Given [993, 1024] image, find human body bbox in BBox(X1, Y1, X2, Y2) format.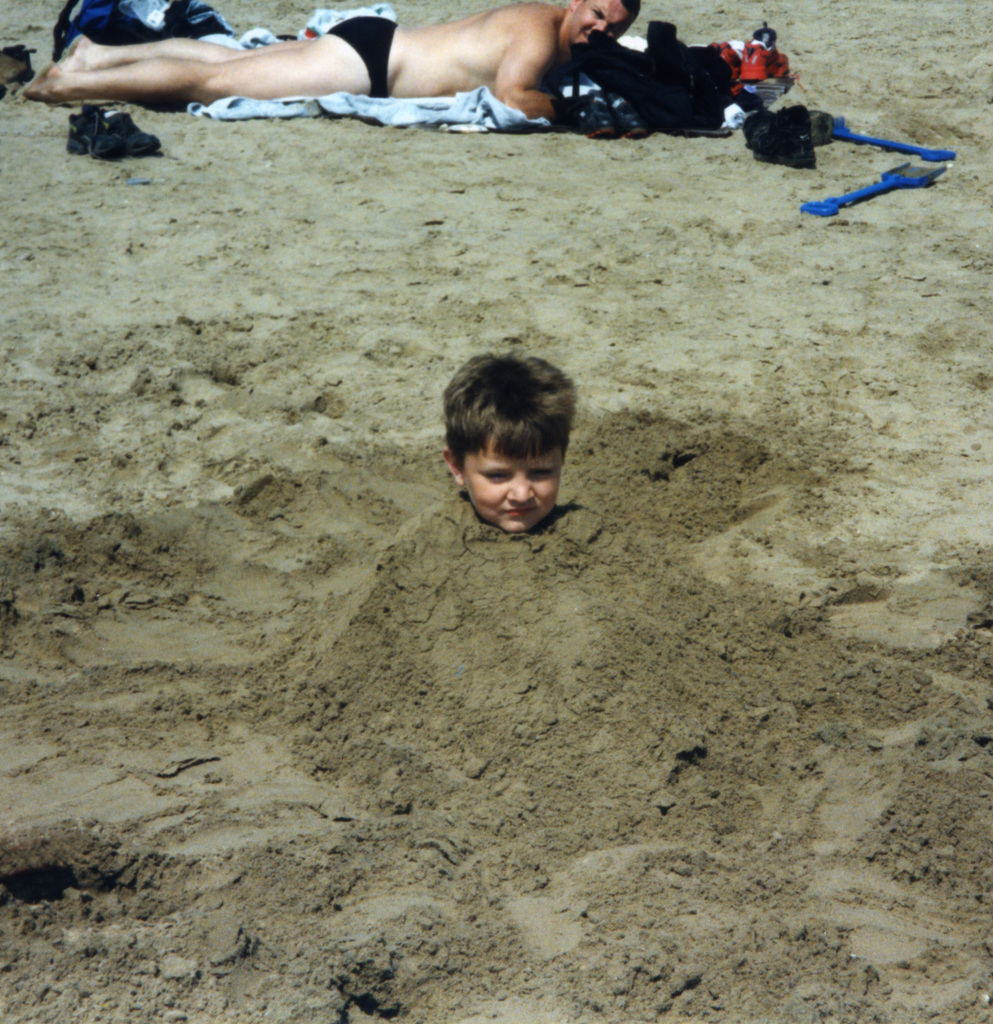
BBox(441, 344, 575, 540).
